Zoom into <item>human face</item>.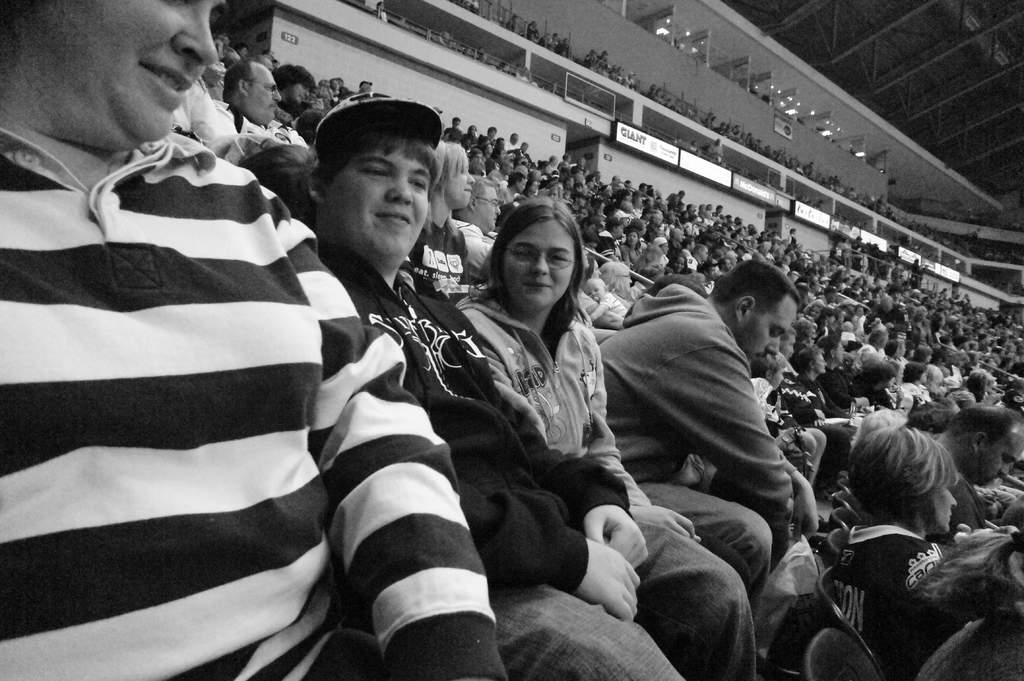
Zoom target: box(292, 74, 311, 104).
